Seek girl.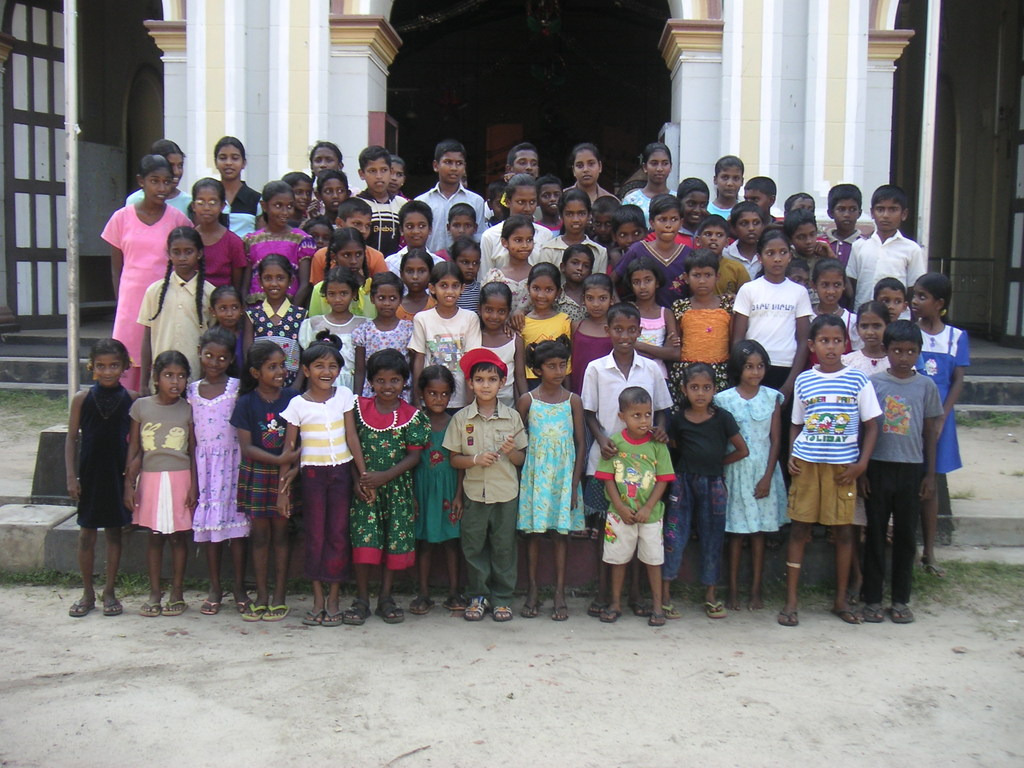
540 189 608 273.
